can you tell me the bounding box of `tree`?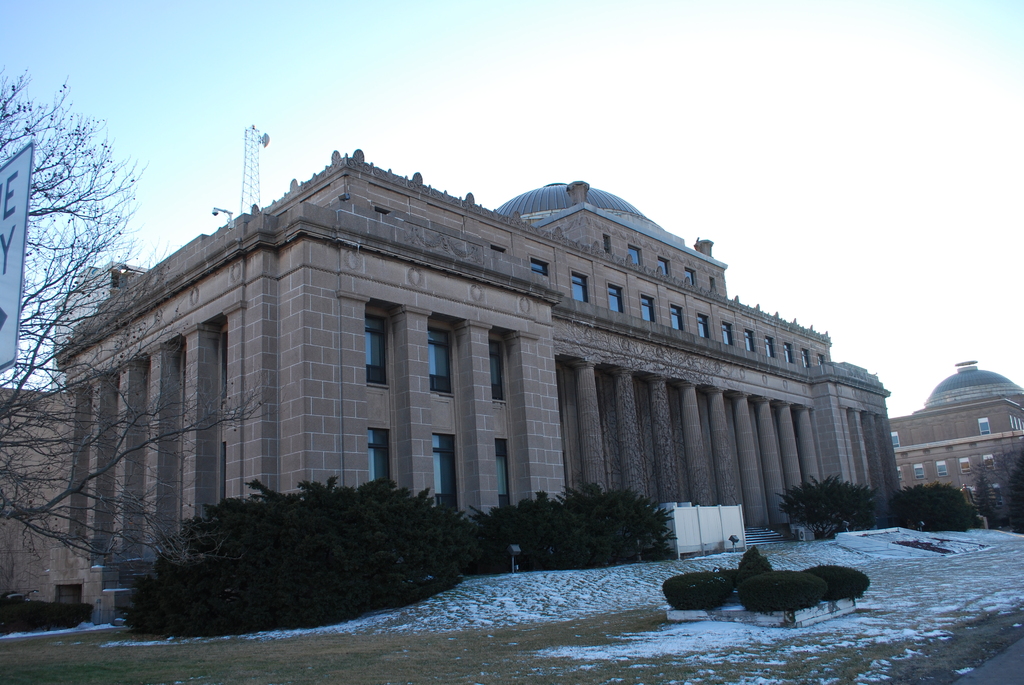
region(772, 468, 874, 541).
